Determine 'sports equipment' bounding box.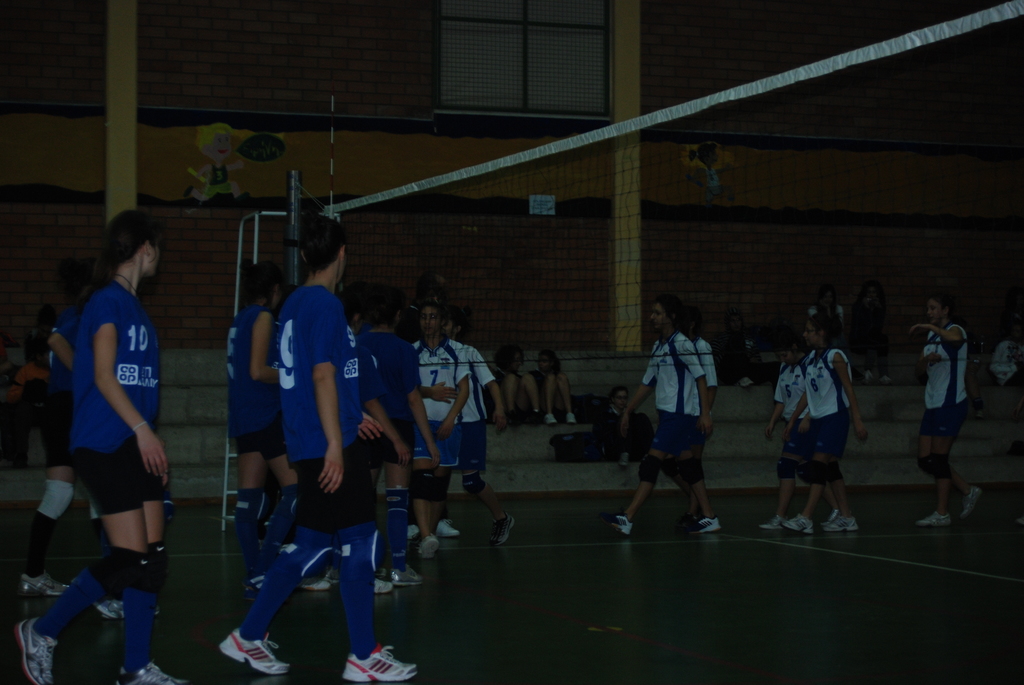
Determined: select_region(285, 12, 1023, 684).
